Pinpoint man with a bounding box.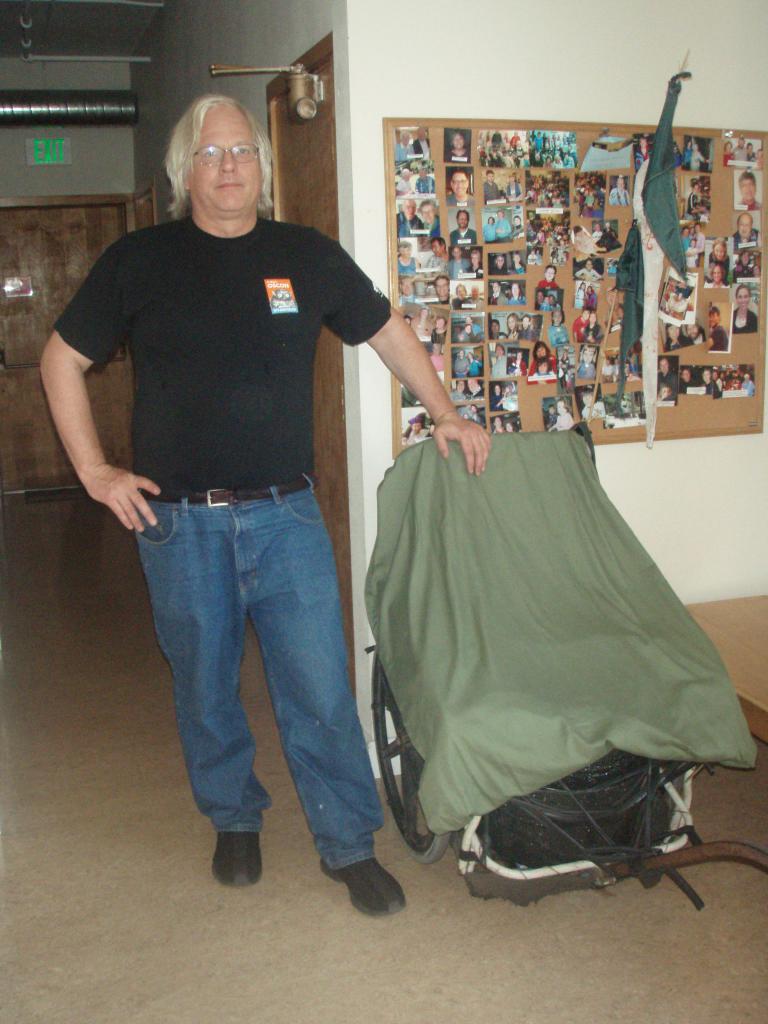
rect(433, 275, 452, 303).
